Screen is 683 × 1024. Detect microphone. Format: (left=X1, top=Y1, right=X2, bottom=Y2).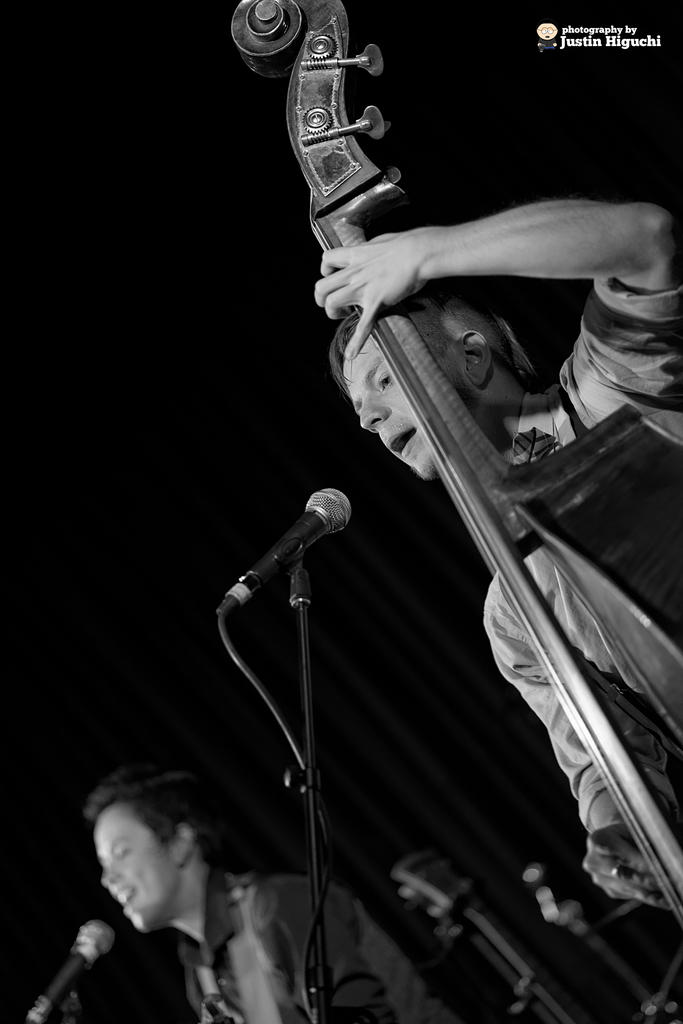
(left=12, top=921, right=117, bottom=1023).
